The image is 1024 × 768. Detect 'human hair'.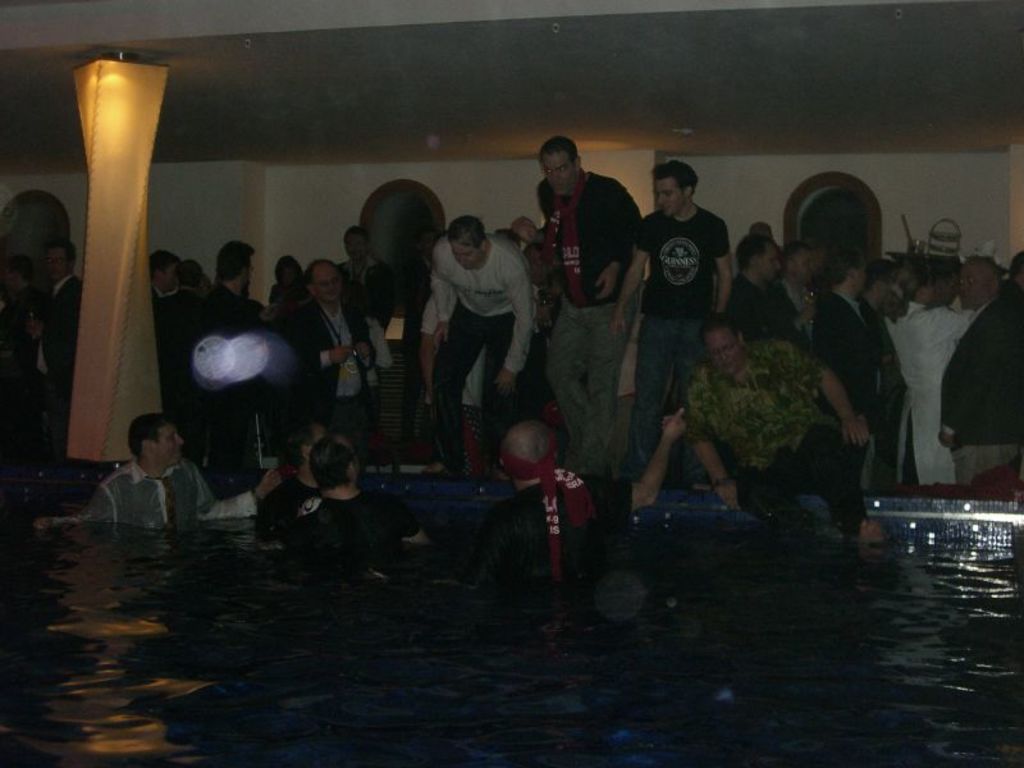
Detection: locate(778, 243, 799, 268).
